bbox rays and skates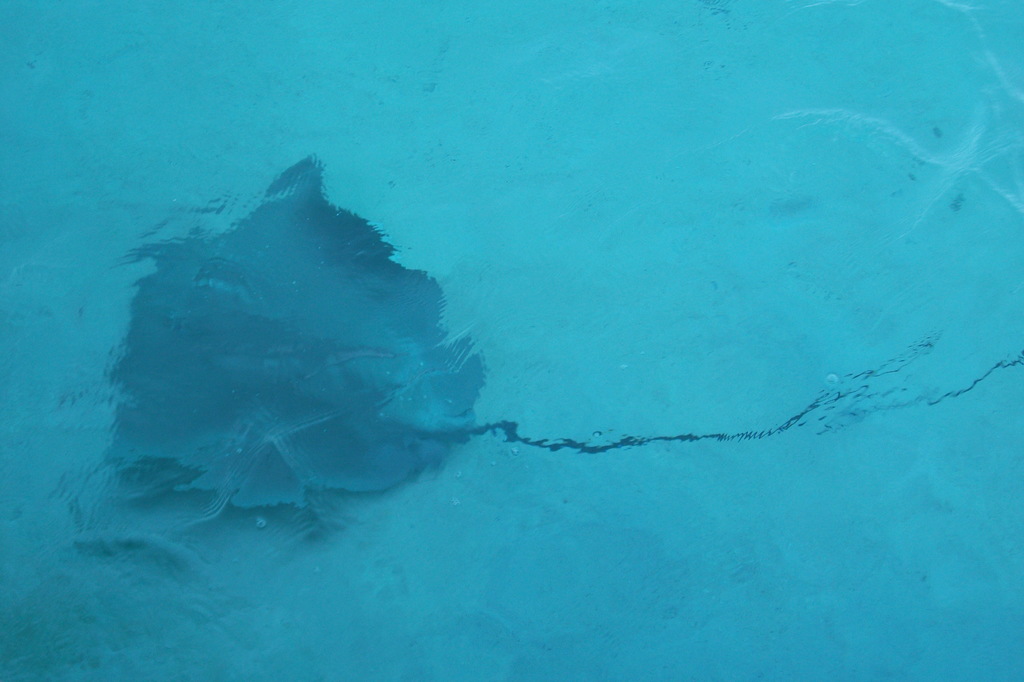
l=71, t=152, r=828, b=585
